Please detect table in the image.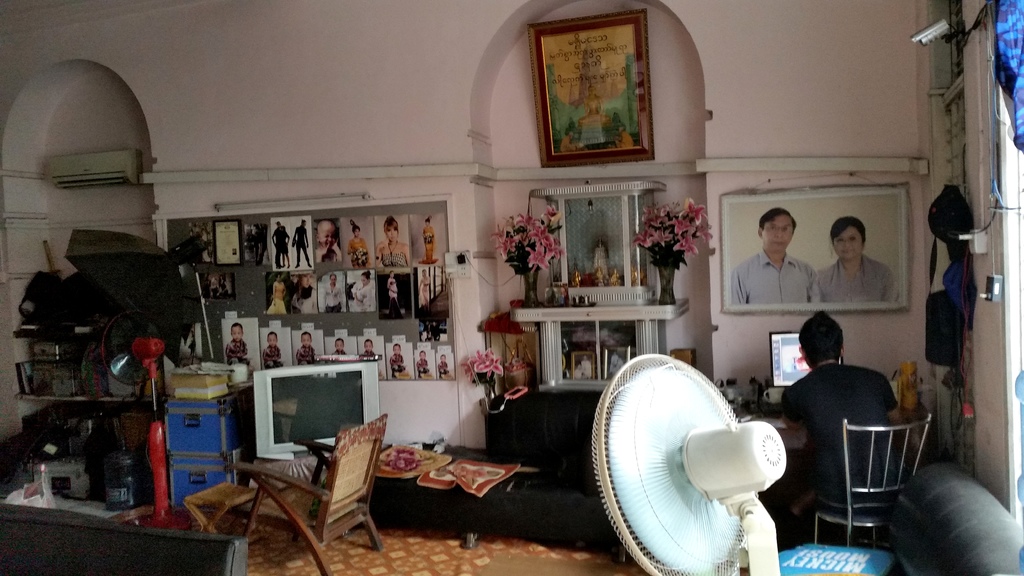
locate(735, 399, 921, 456).
